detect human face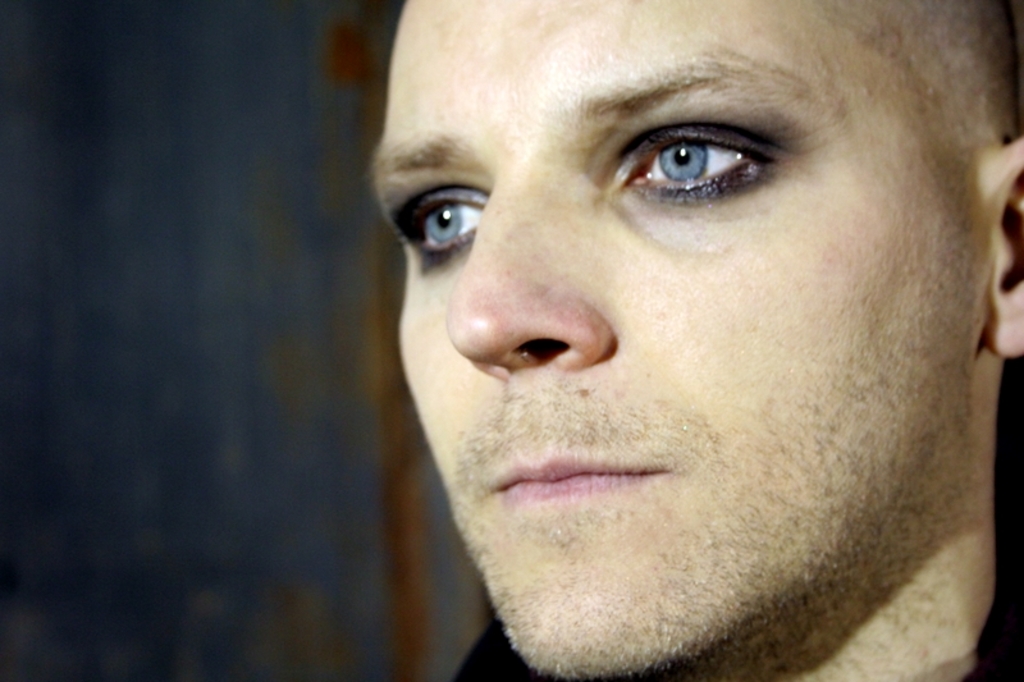
367/0/977/679
